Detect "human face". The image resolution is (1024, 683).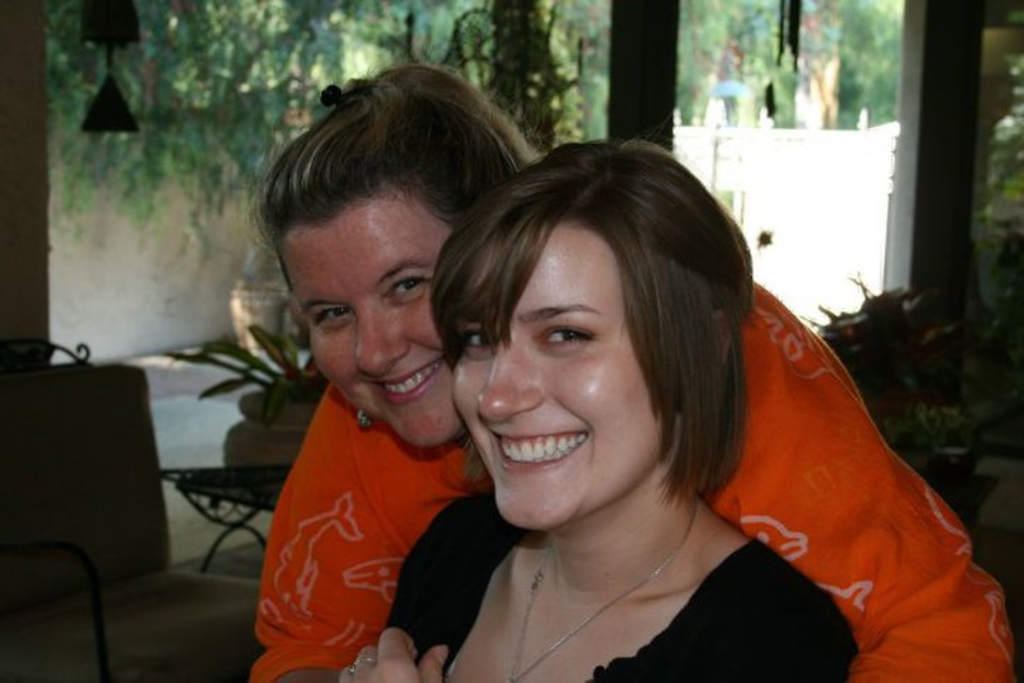
[449,222,671,535].
